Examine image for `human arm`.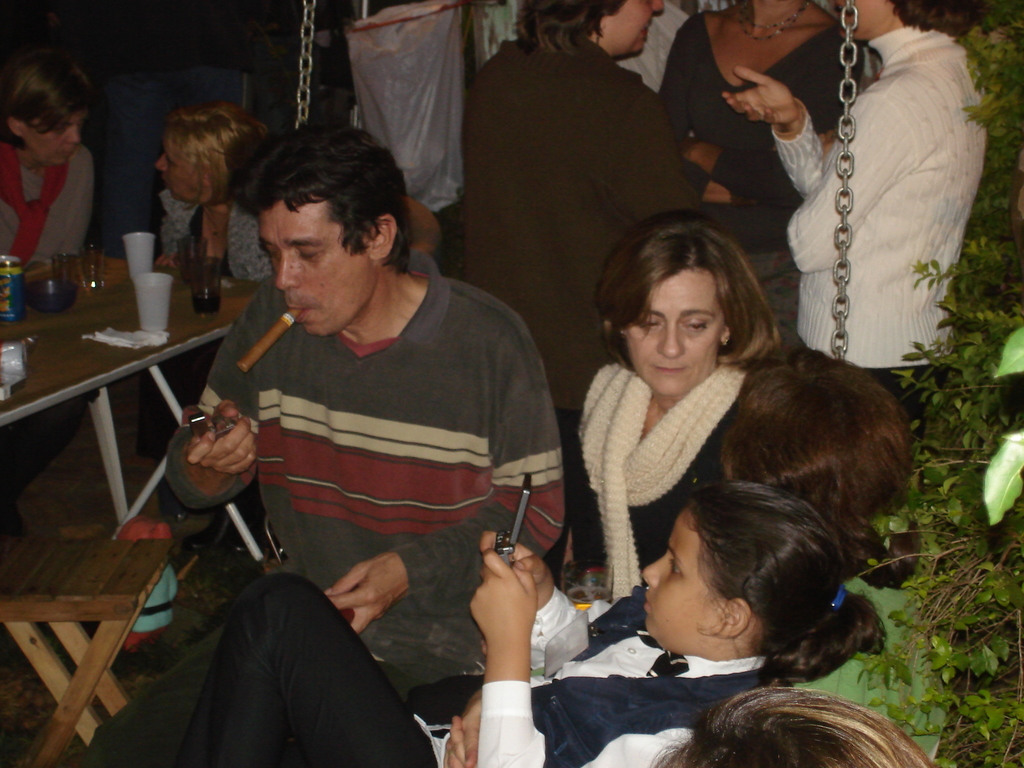
Examination result: locate(677, 44, 867, 212).
